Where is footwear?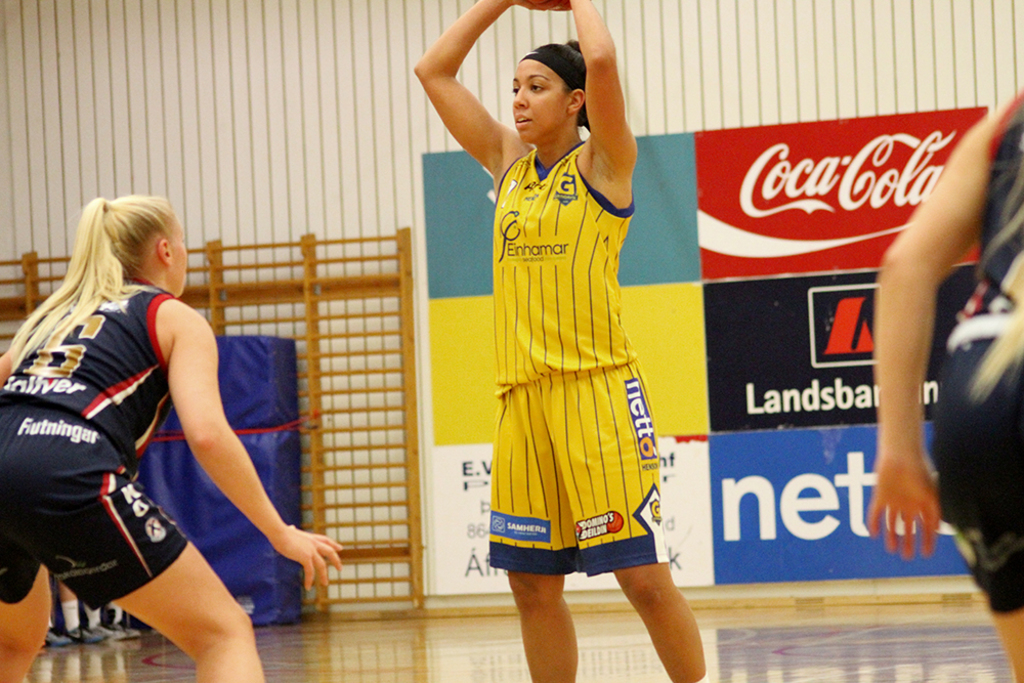
(x1=42, y1=622, x2=72, y2=647).
